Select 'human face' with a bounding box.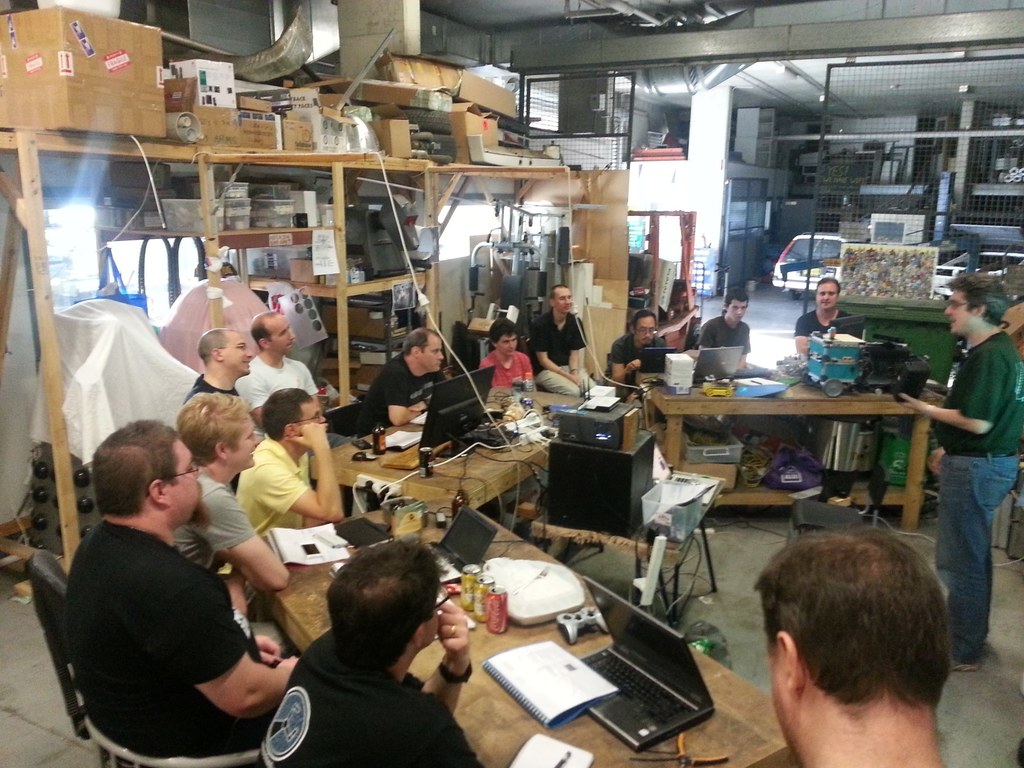
(727,296,749,324).
